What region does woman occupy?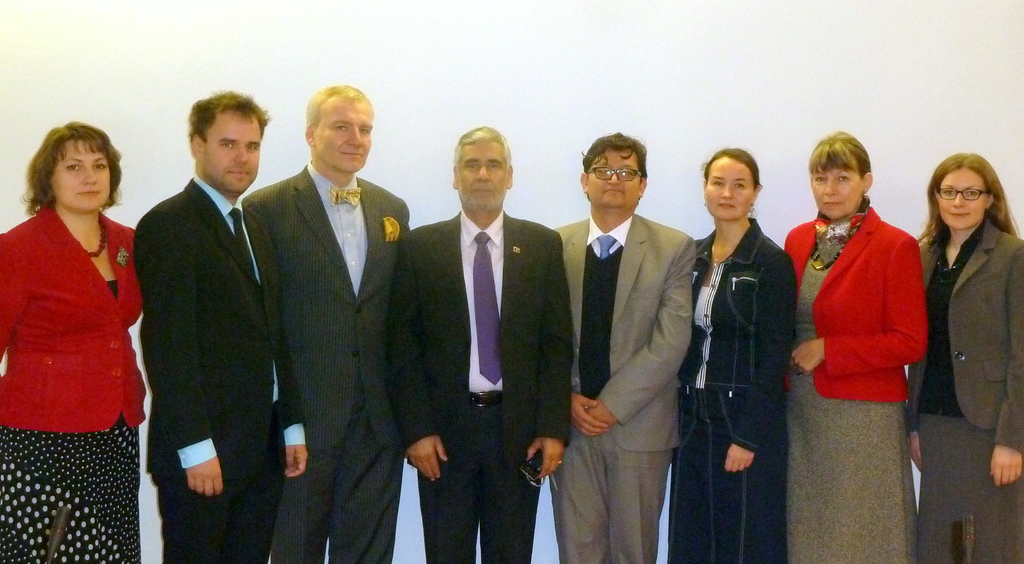
pyautogui.locateOnScreen(789, 118, 932, 545).
